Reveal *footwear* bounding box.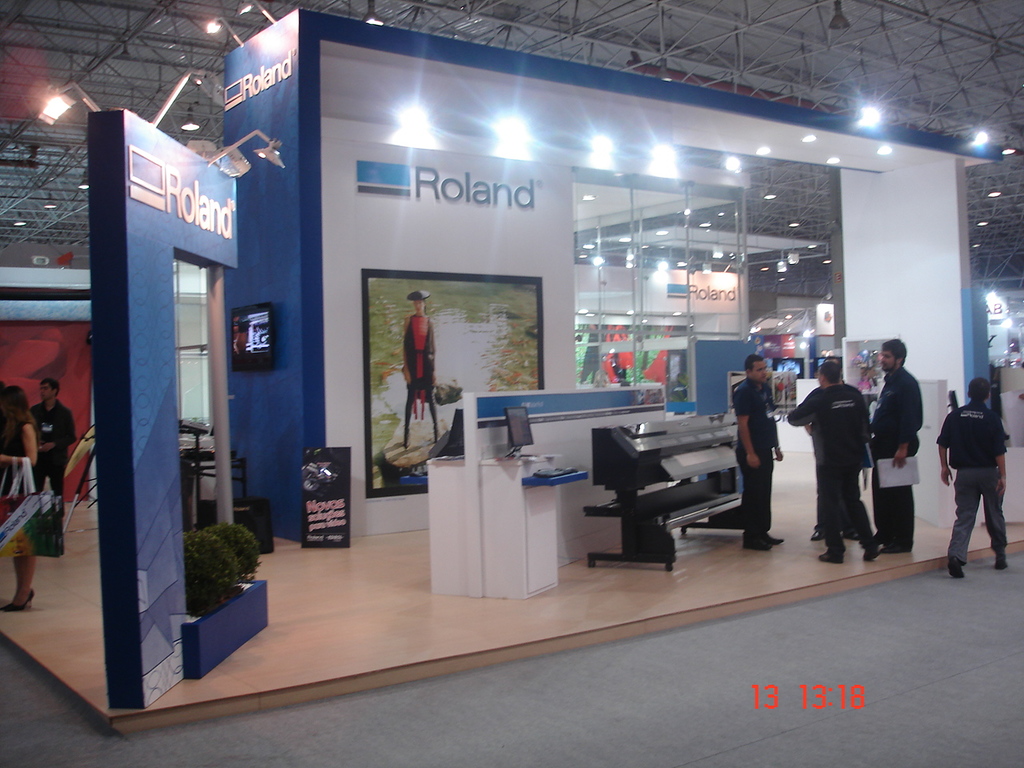
Revealed: box=[0, 586, 37, 613].
